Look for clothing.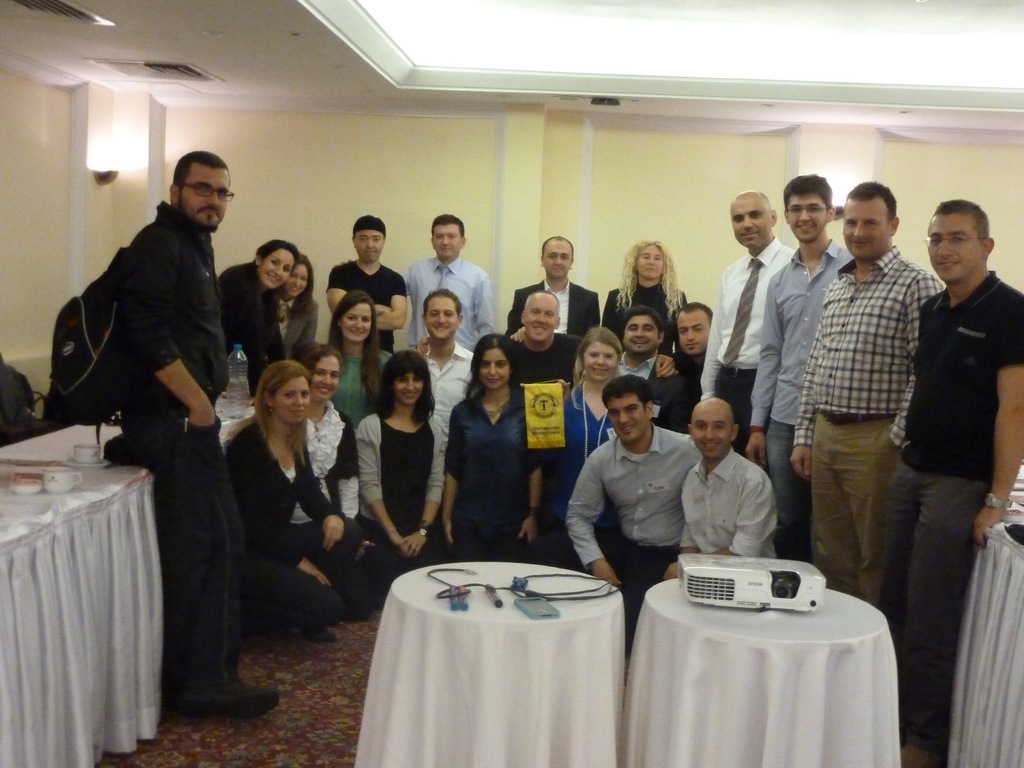
Found: select_region(107, 198, 228, 424).
